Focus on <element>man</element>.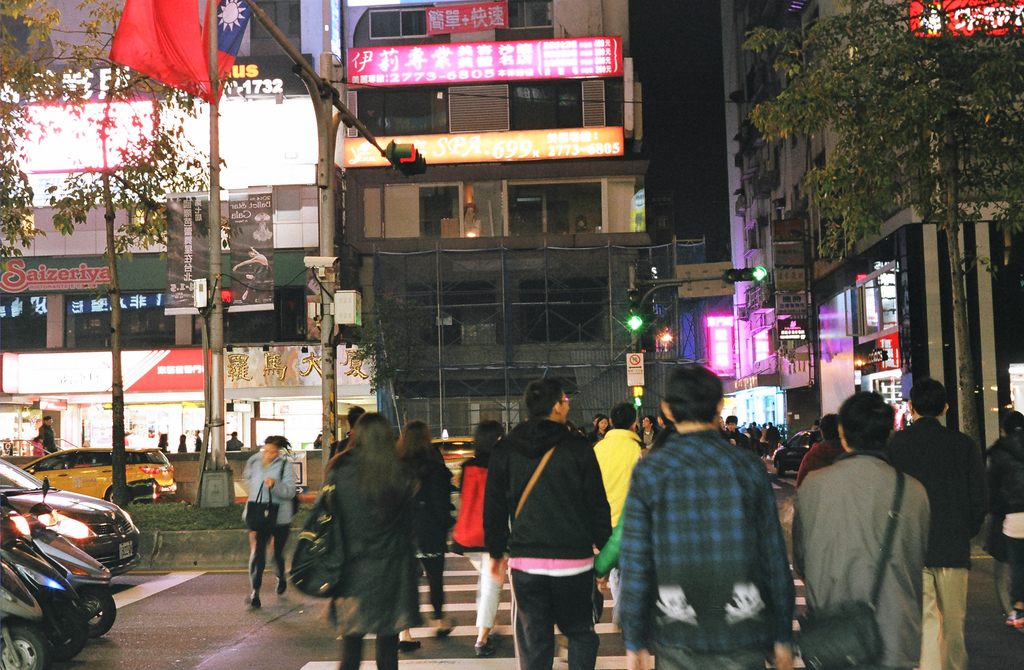
Focused at [x1=588, y1=404, x2=656, y2=521].
